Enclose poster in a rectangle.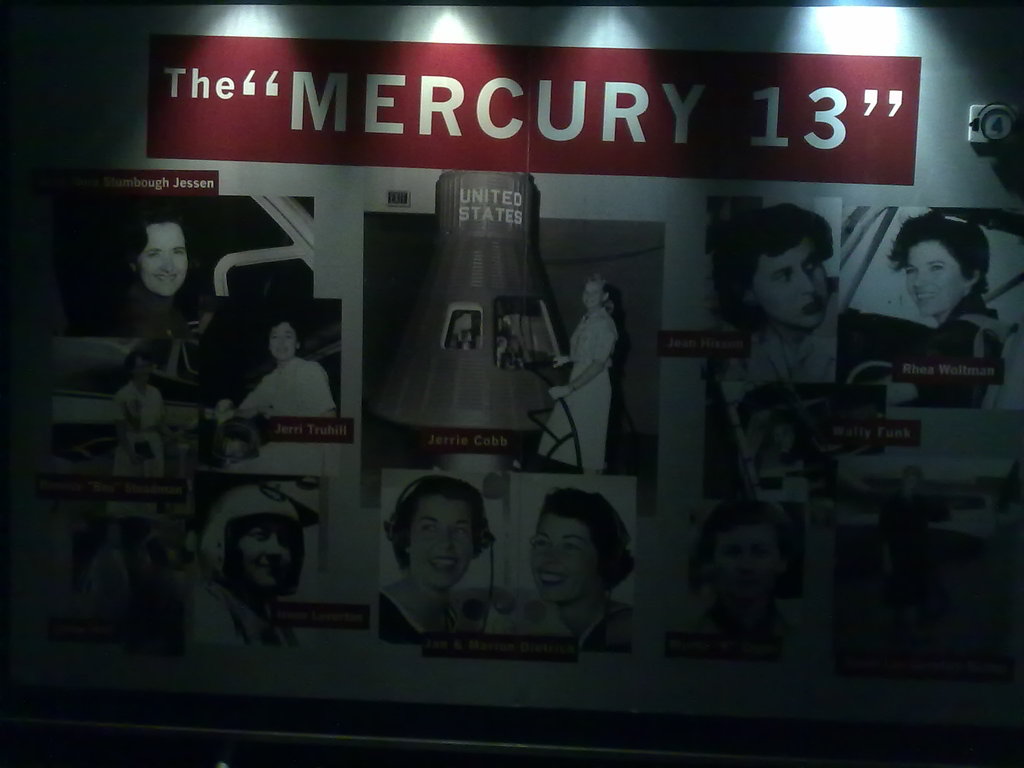
[47,0,1023,767].
